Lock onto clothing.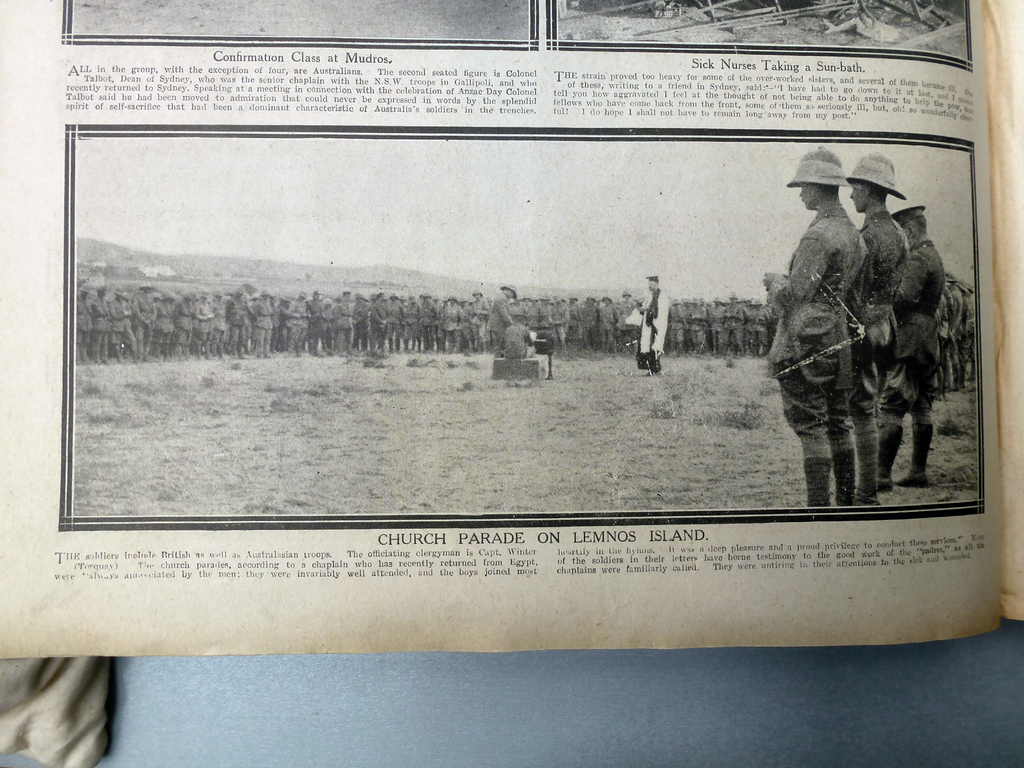
Locked: <box>943,285,964,385</box>.
